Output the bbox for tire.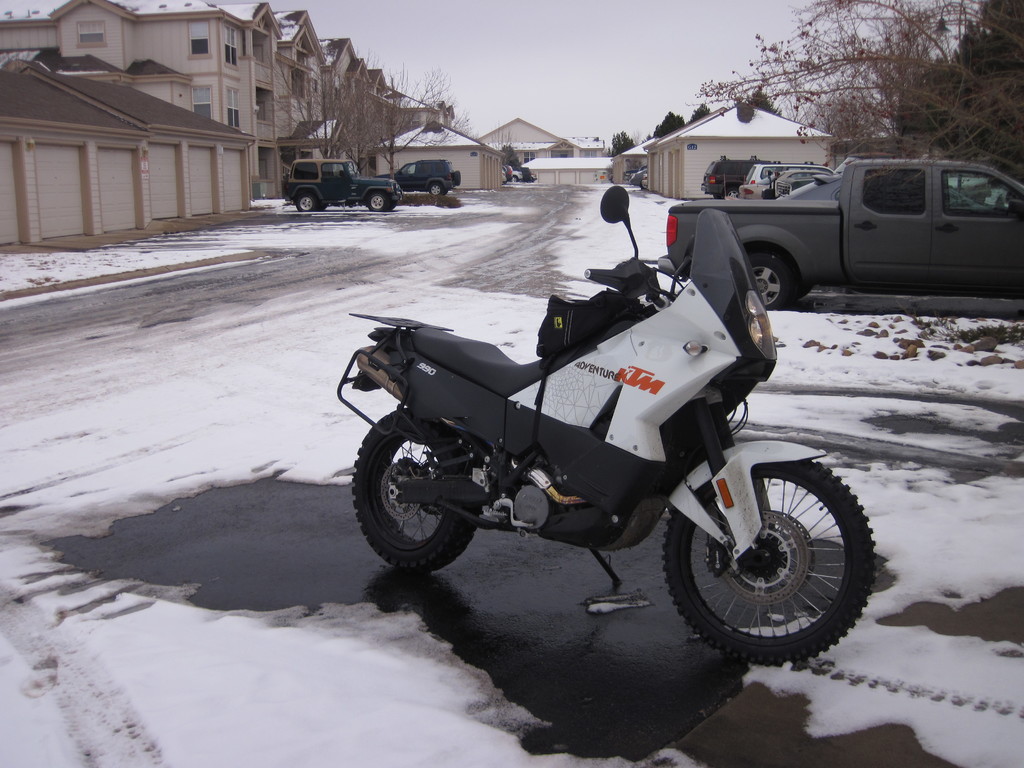
bbox(369, 191, 386, 211).
